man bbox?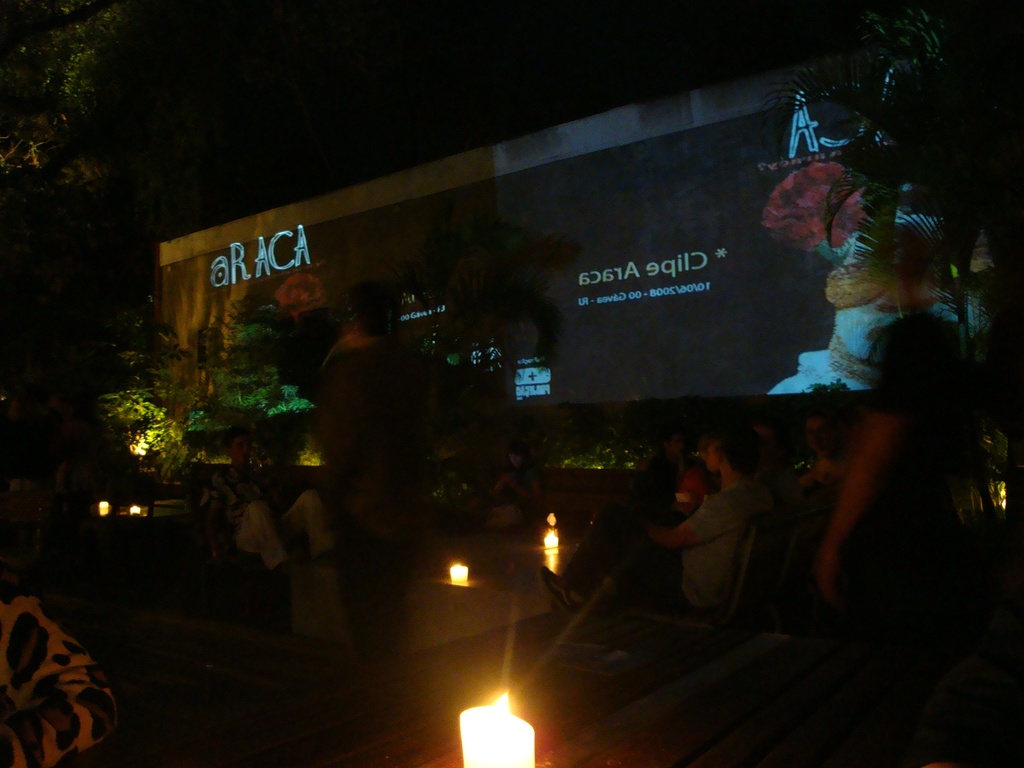
<region>308, 281, 441, 710</region>
